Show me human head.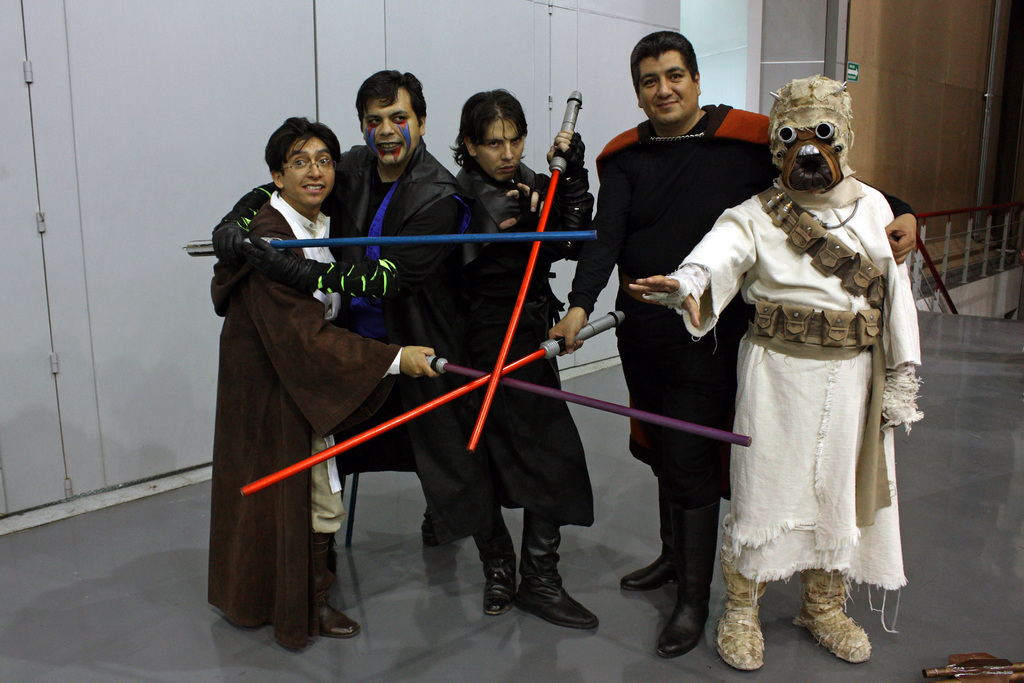
human head is here: <region>461, 89, 529, 185</region>.
